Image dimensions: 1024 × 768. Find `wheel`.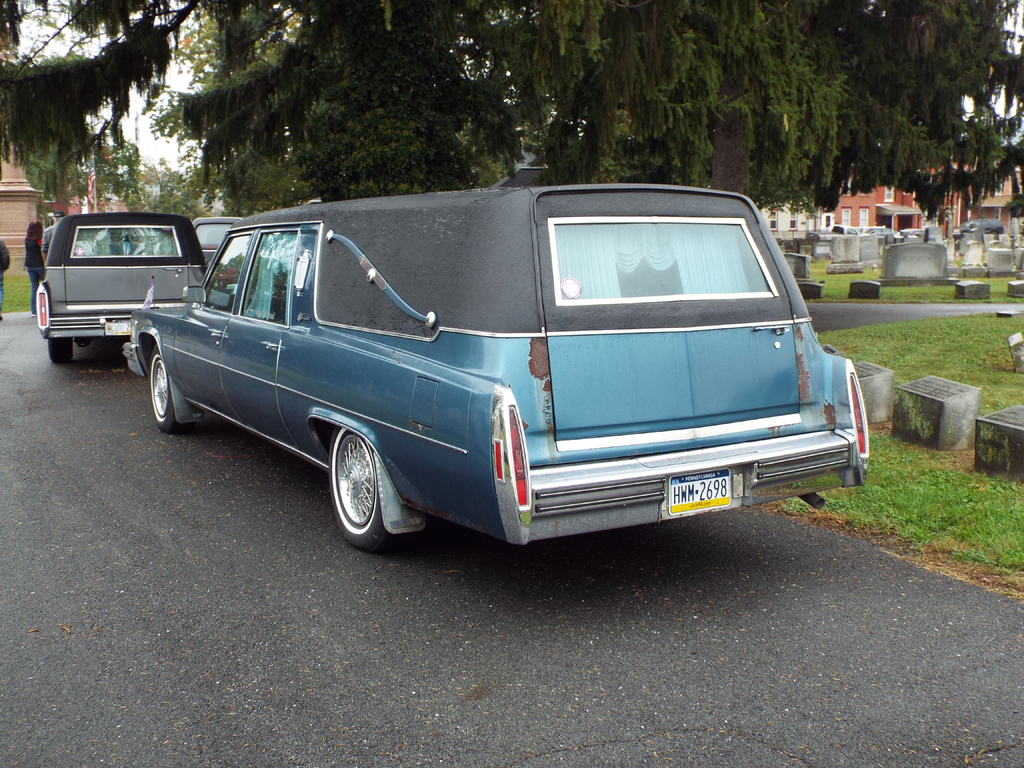
left=49, top=338, right=75, bottom=363.
